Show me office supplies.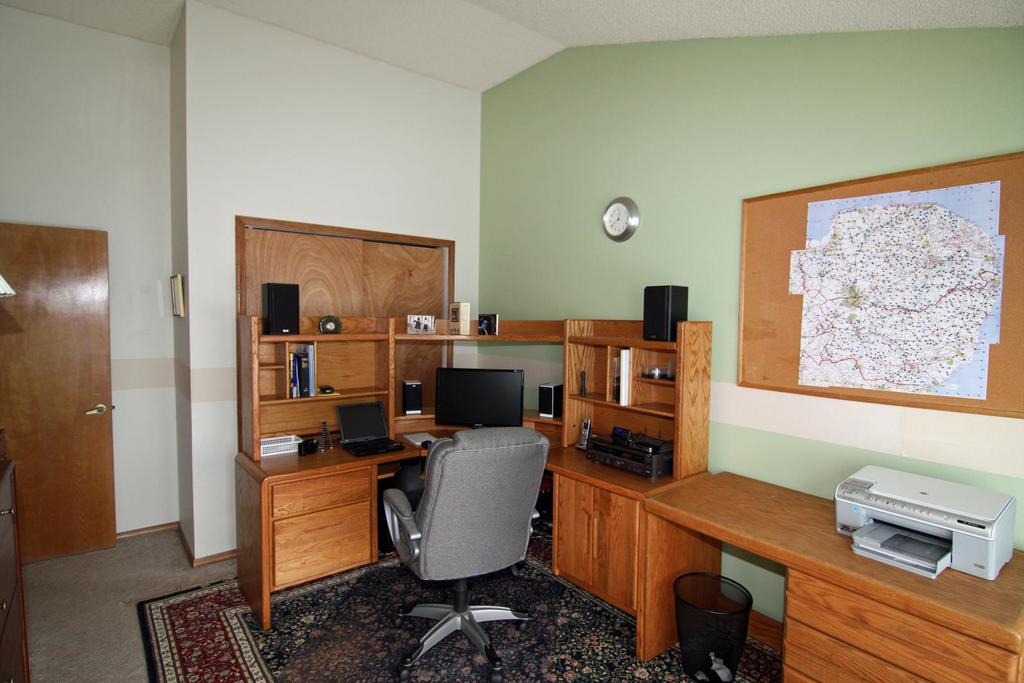
office supplies is here: 612, 348, 634, 406.
